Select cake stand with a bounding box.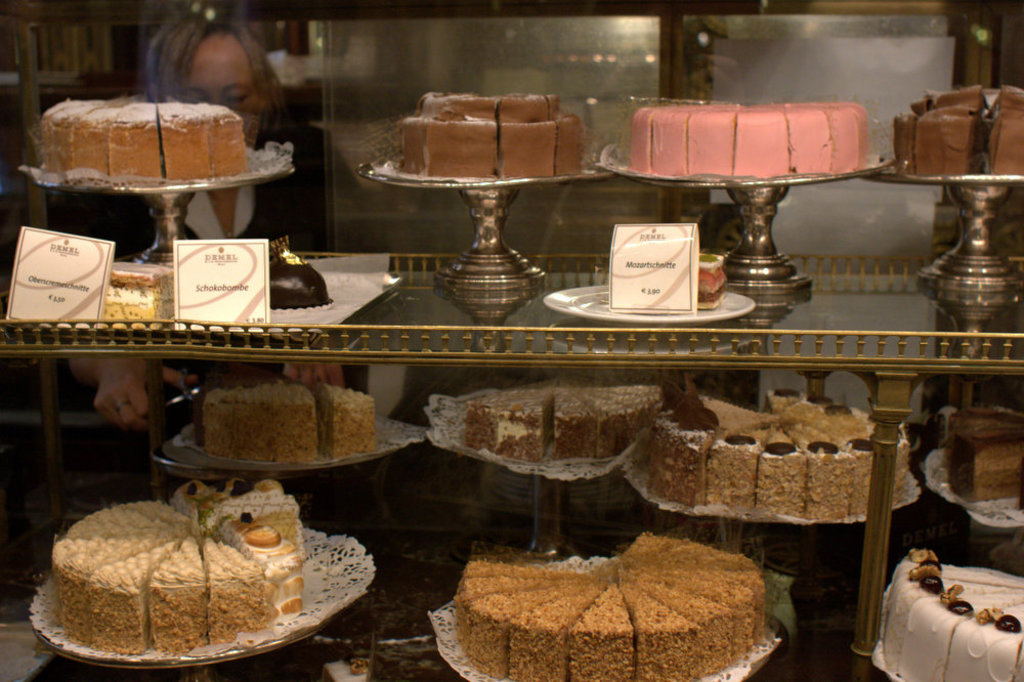
<box>626,454,920,513</box>.
